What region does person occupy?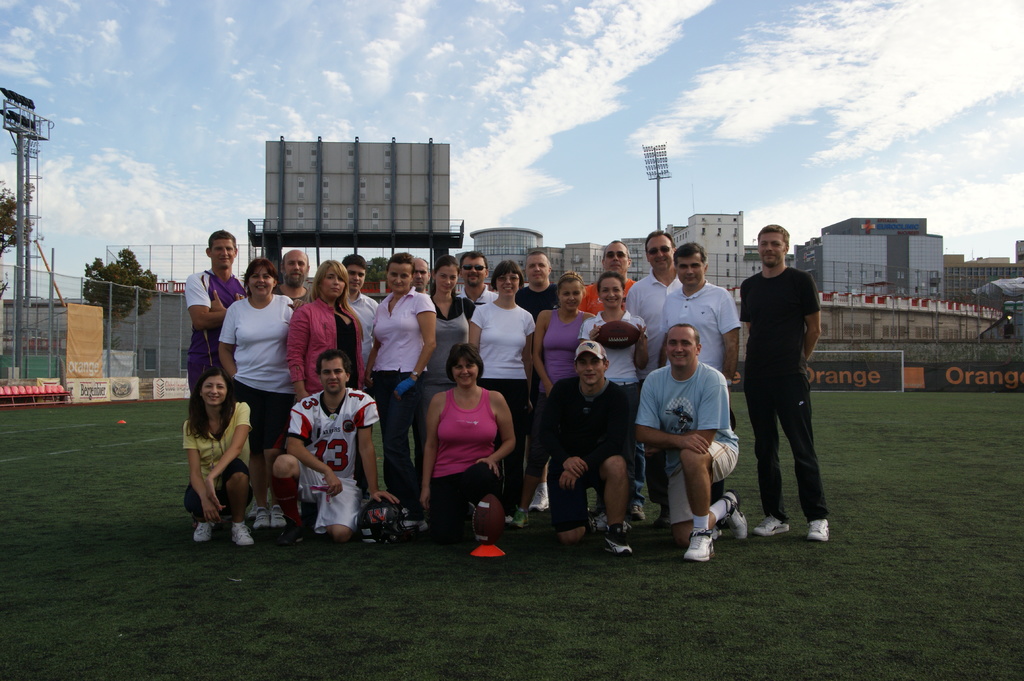
bbox(275, 248, 313, 310).
